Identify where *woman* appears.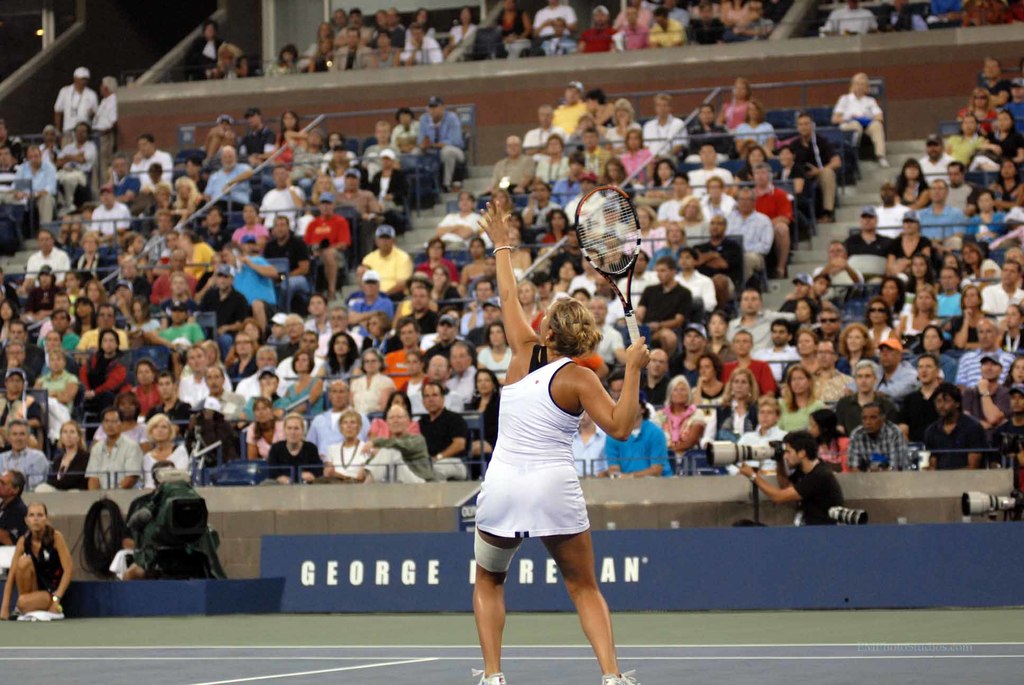
Appears at detection(598, 162, 636, 197).
